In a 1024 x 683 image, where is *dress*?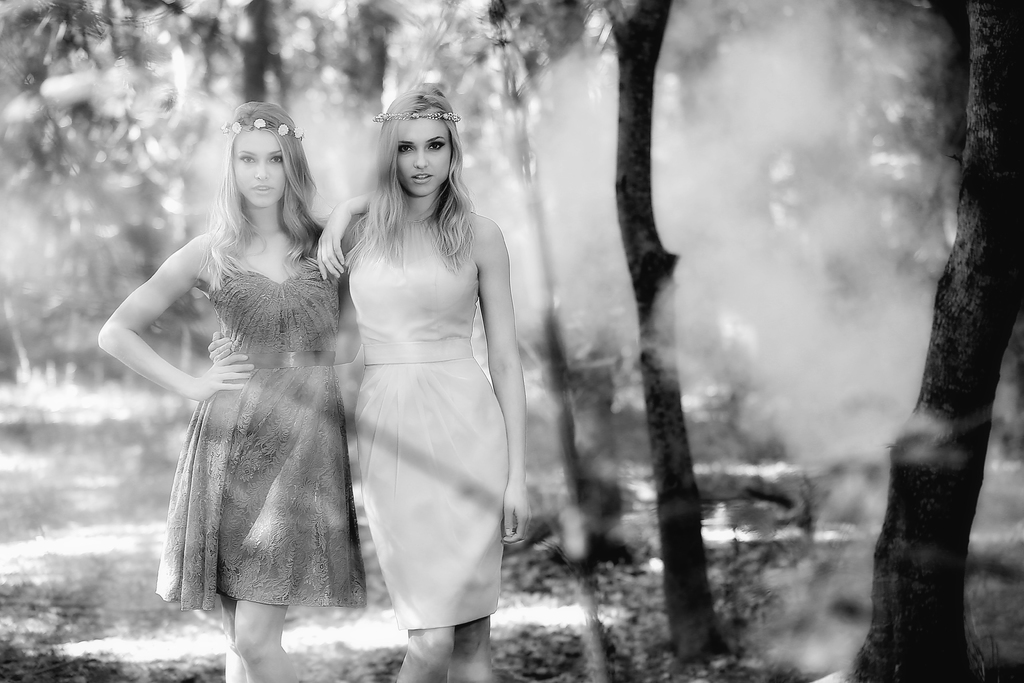
left=353, top=248, right=509, bottom=629.
